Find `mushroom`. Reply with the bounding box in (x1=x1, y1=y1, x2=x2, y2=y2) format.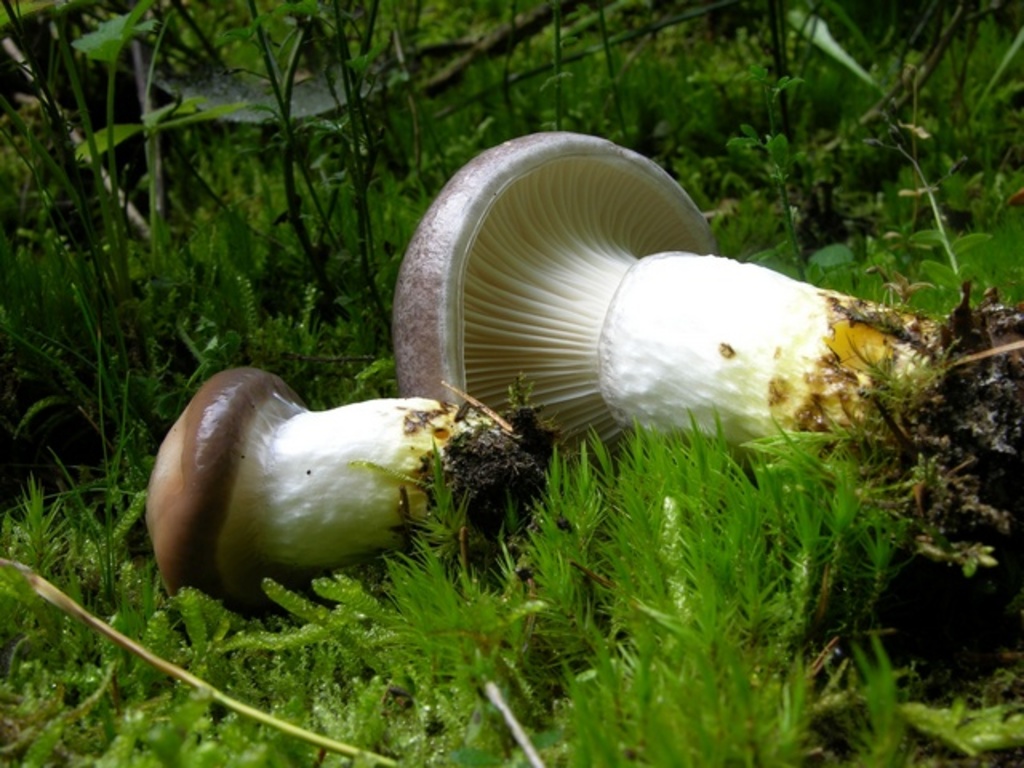
(x1=370, y1=131, x2=974, y2=610).
